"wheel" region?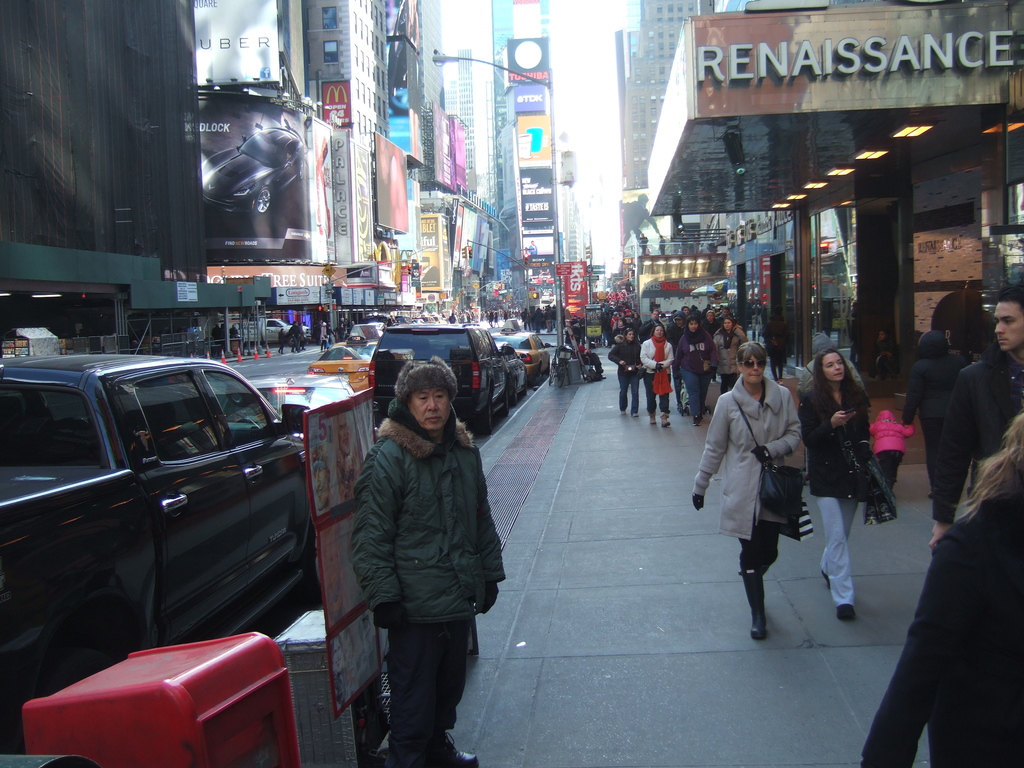
BBox(498, 391, 506, 416)
